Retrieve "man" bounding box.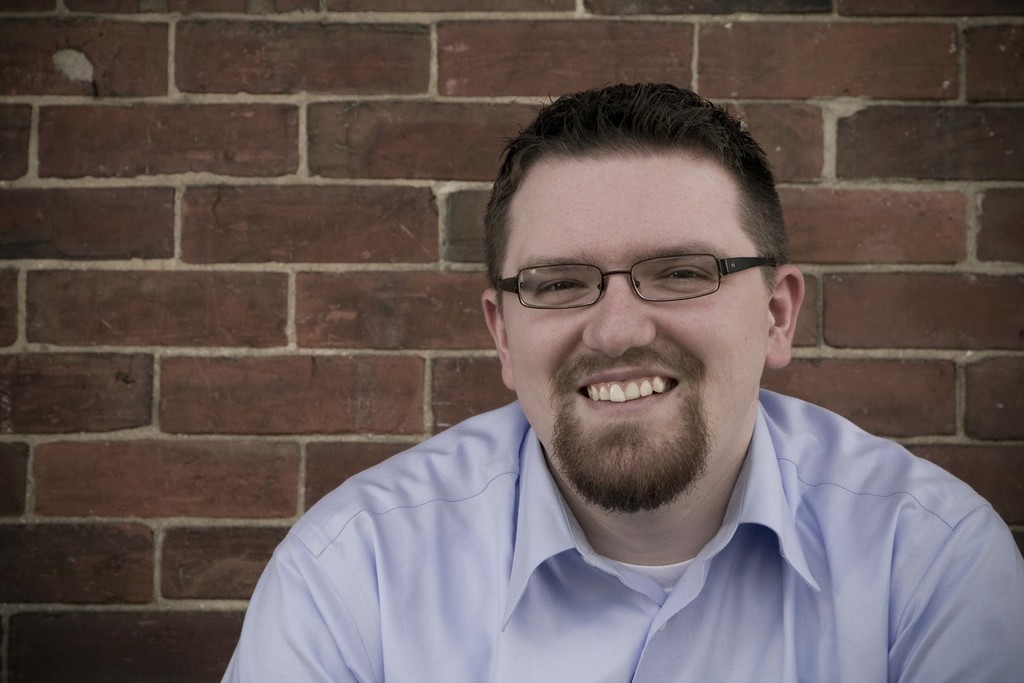
Bounding box: [187,98,1023,681].
